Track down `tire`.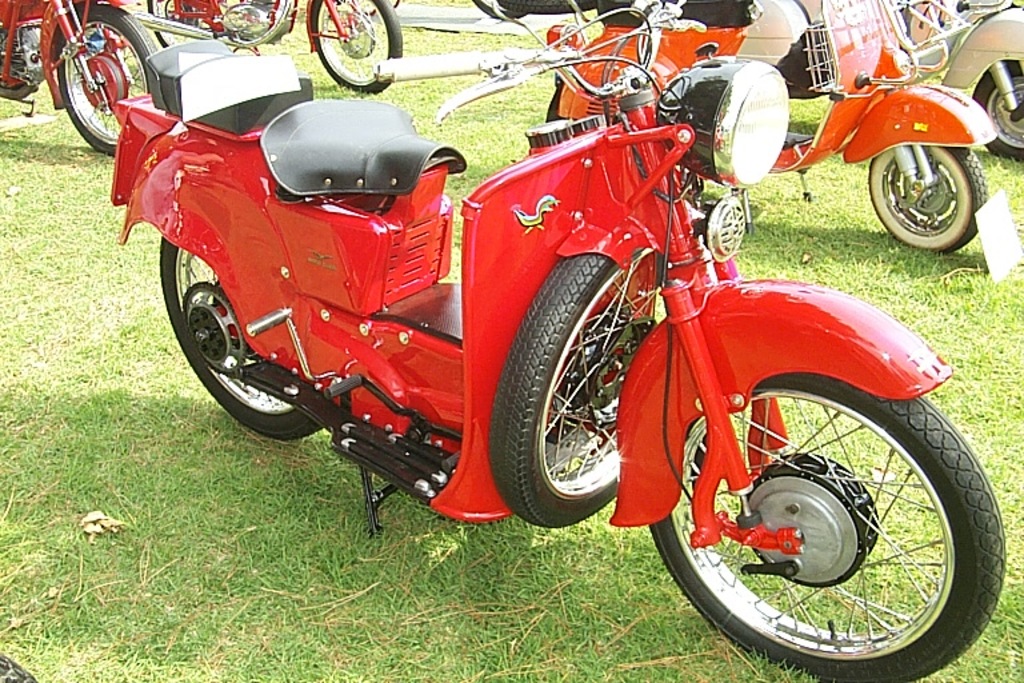
Tracked to bbox(48, 0, 177, 156).
